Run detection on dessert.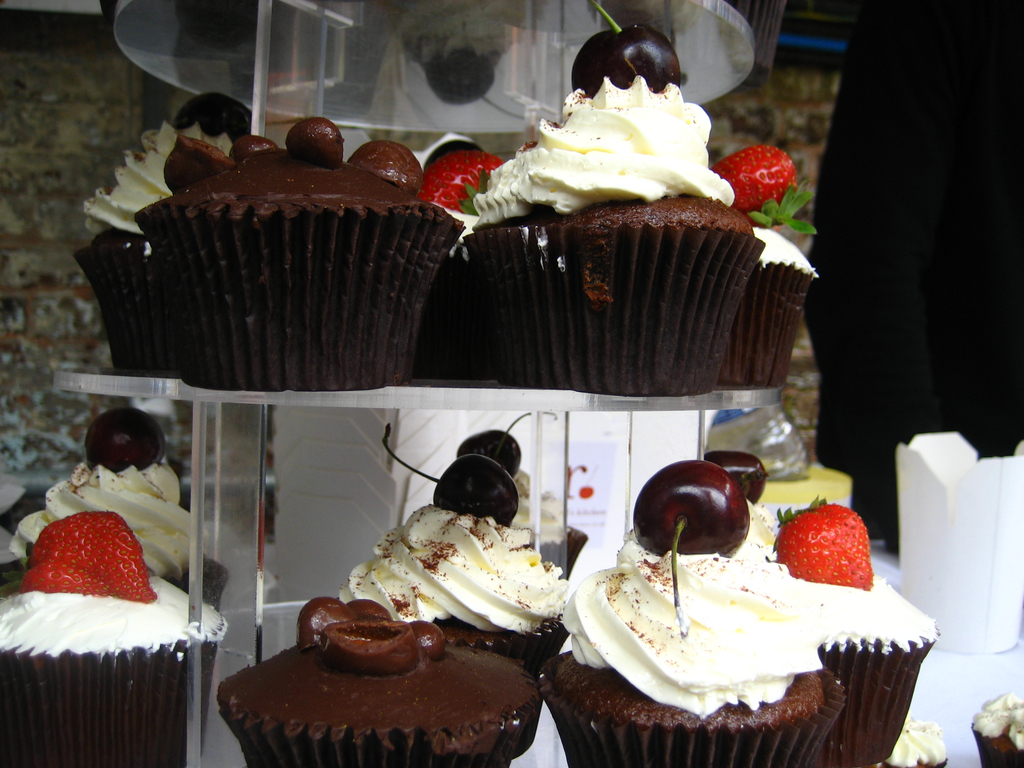
Result: x1=0, y1=514, x2=228, y2=767.
